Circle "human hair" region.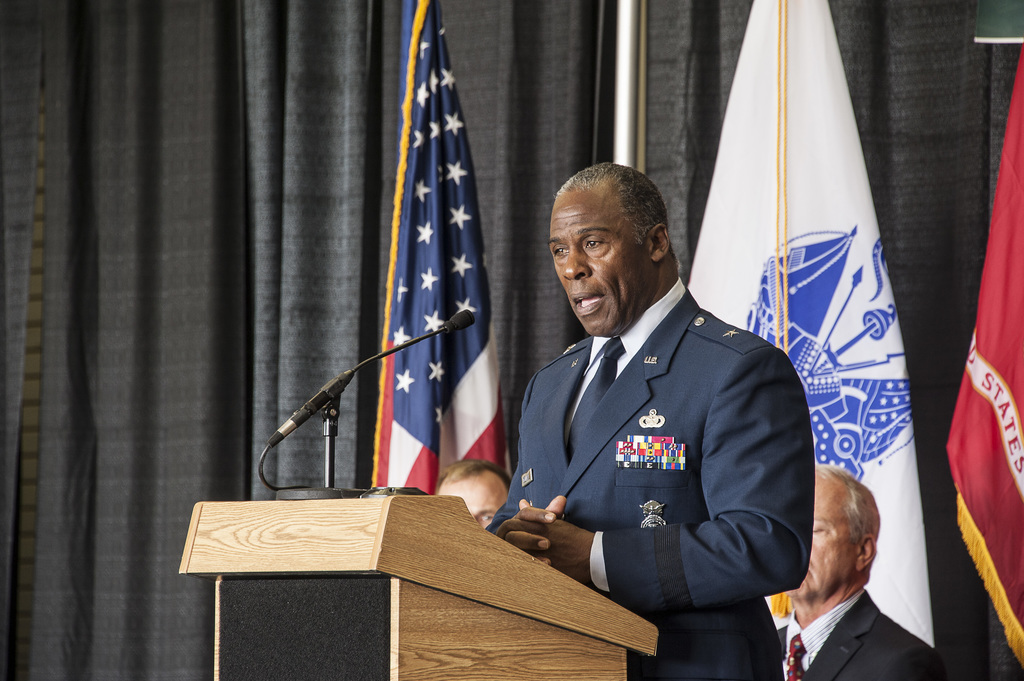
Region: crop(435, 460, 512, 497).
